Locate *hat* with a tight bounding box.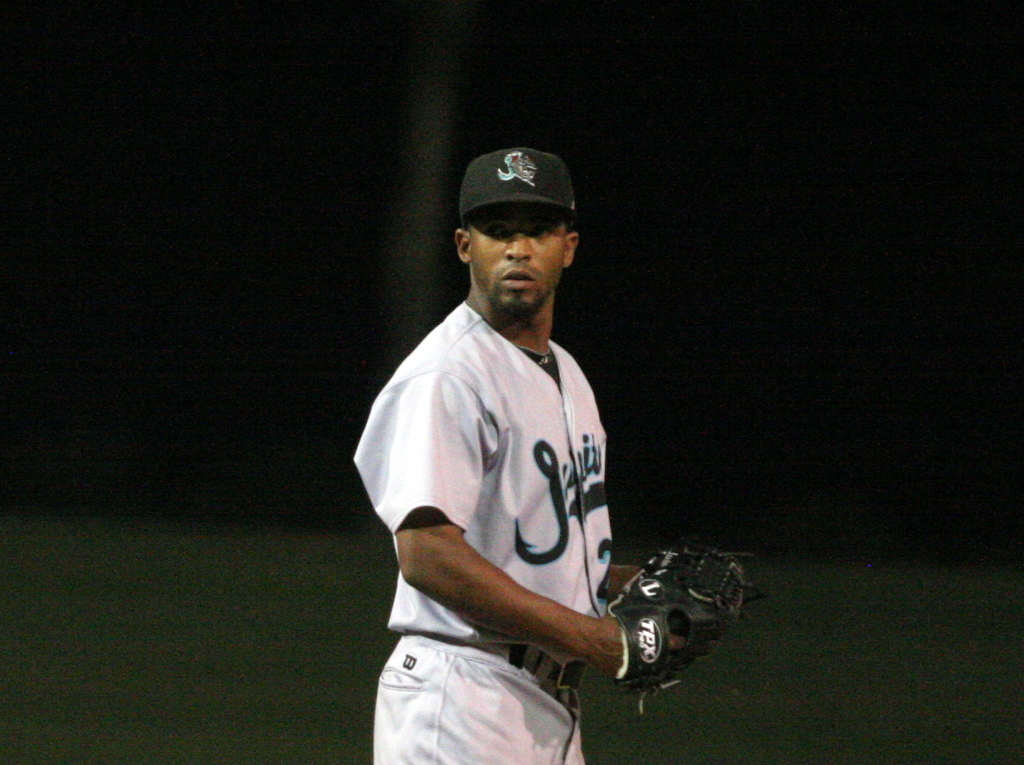
pyautogui.locateOnScreen(458, 146, 577, 228).
